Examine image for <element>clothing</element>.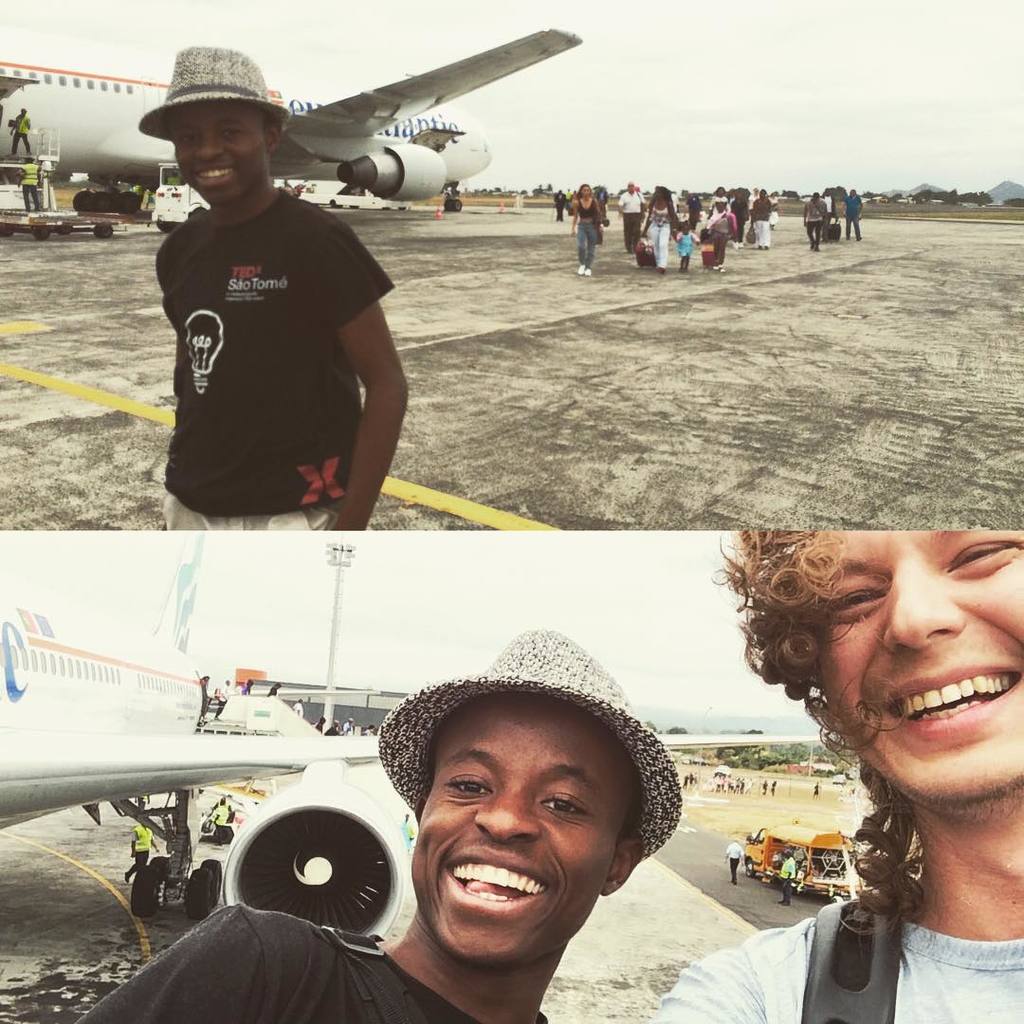
Examination result: [553,190,565,224].
